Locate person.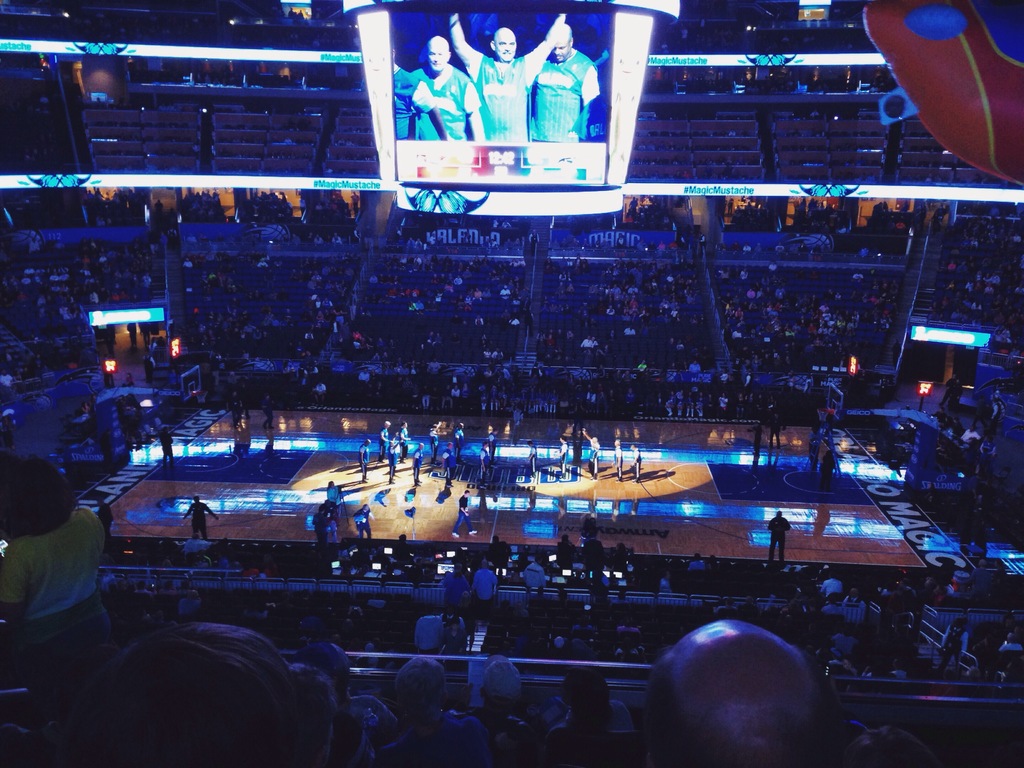
Bounding box: [440, 562, 474, 608].
